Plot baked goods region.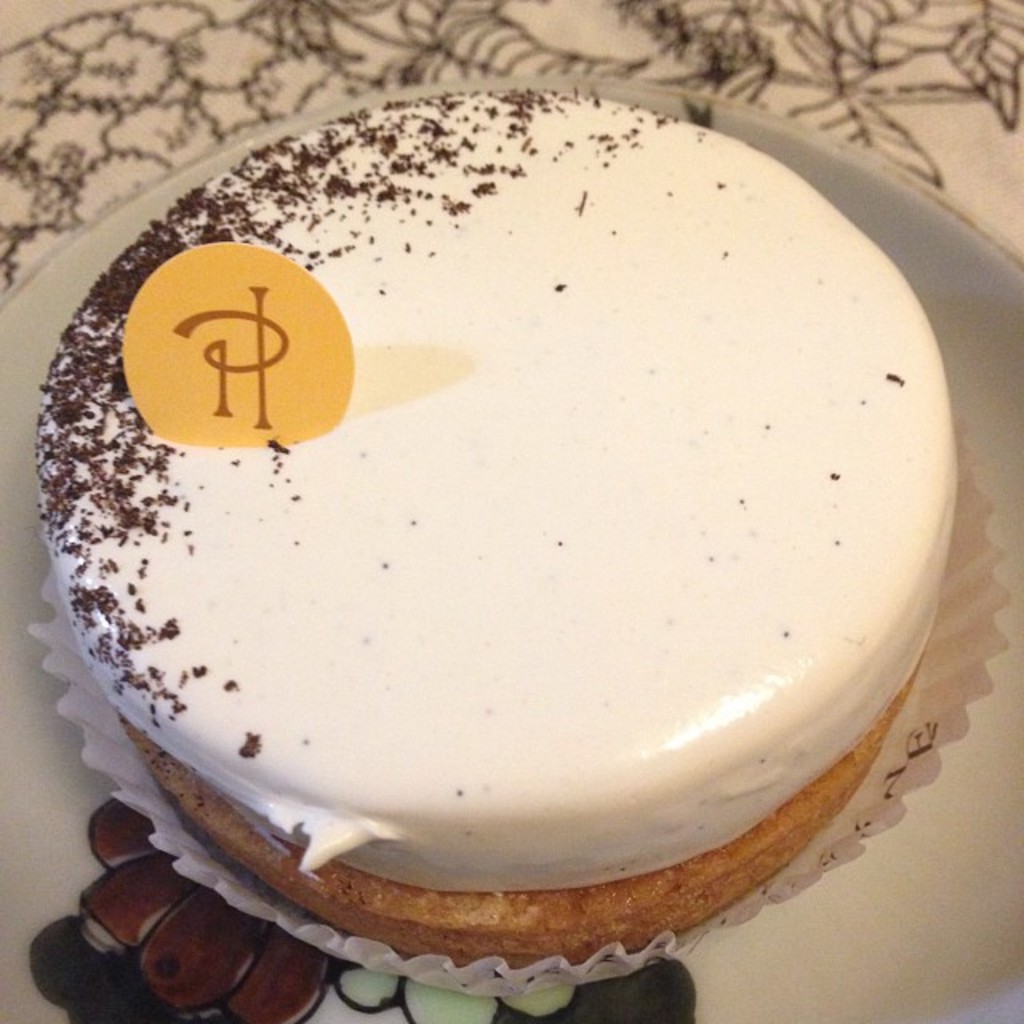
Plotted at x1=32 y1=75 x2=974 y2=974.
